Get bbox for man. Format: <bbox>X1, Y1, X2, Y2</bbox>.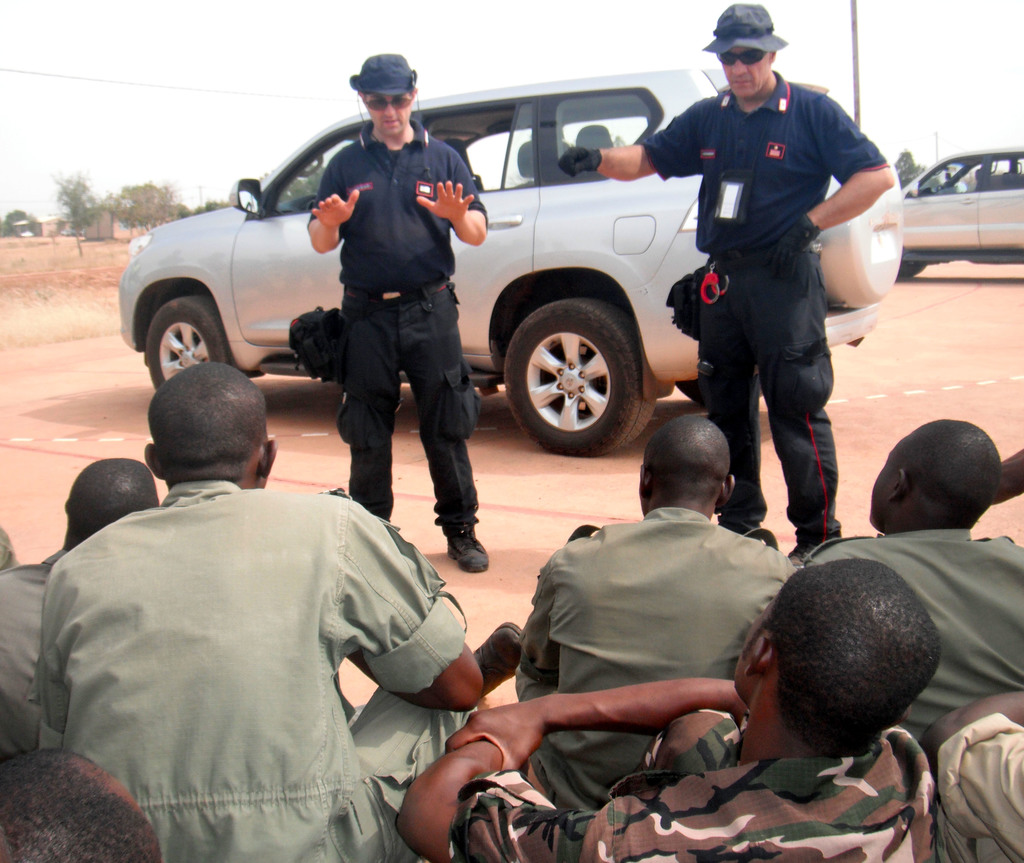
<bbox>791, 412, 1023, 758</bbox>.
